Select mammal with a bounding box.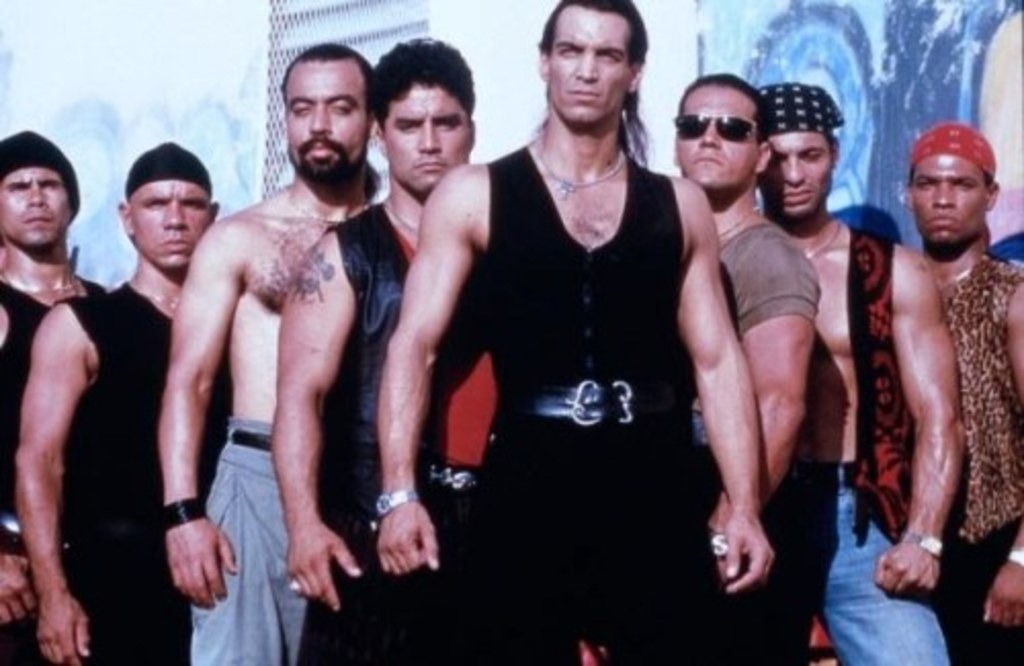
(left=16, top=137, right=227, bottom=664).
